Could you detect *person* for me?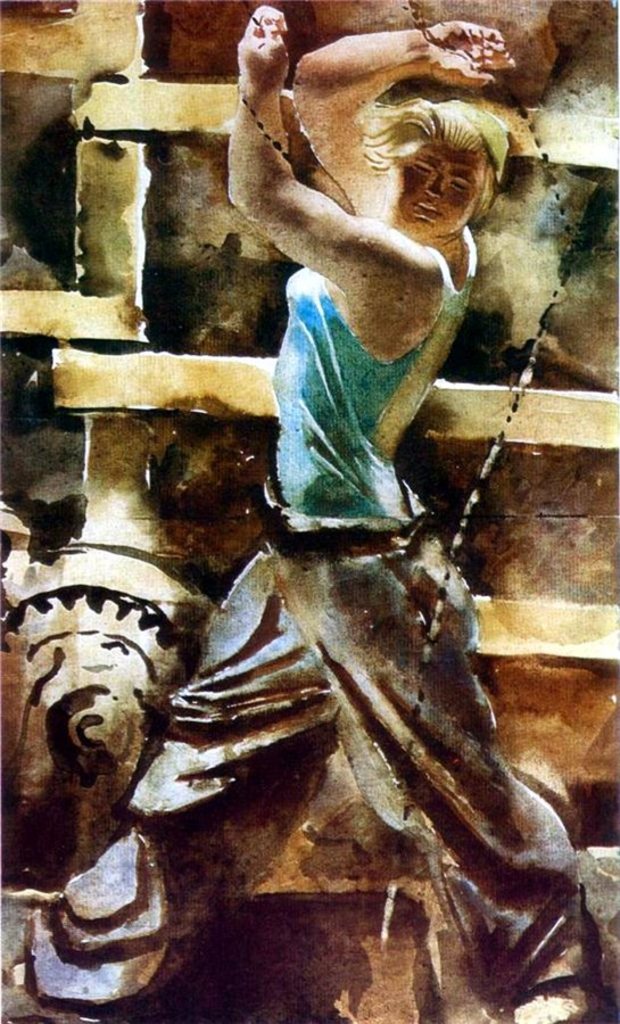
Detection result: locate(0, 8, 619, 1023).
